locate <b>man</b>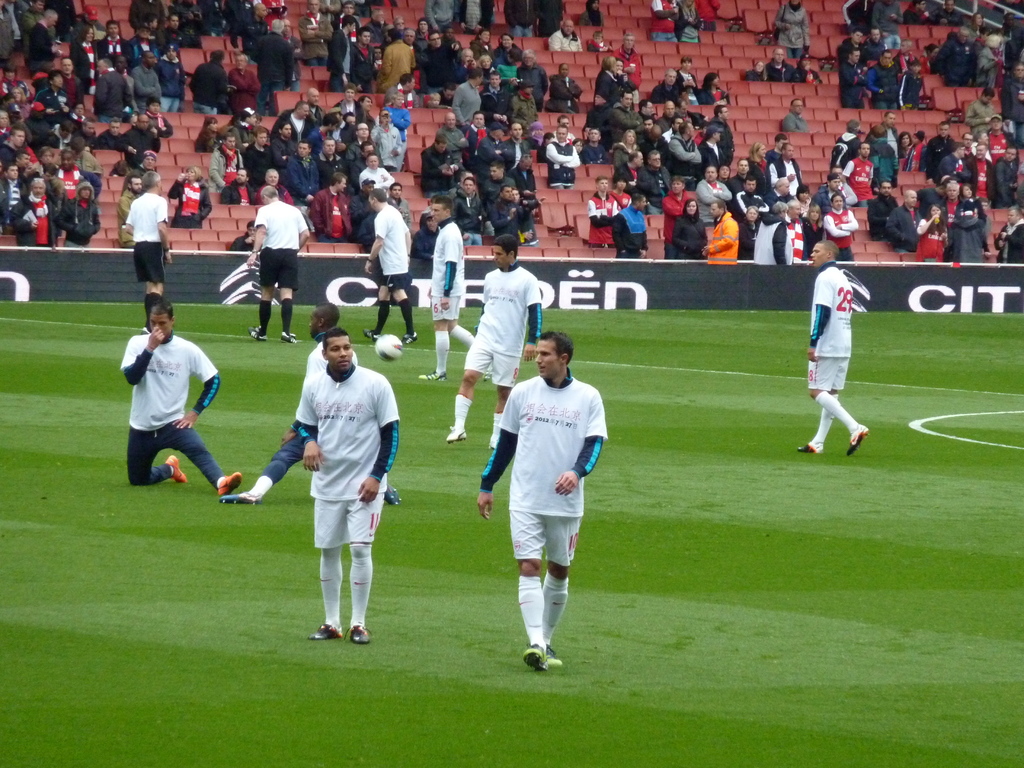
420, 25, 472, 106
